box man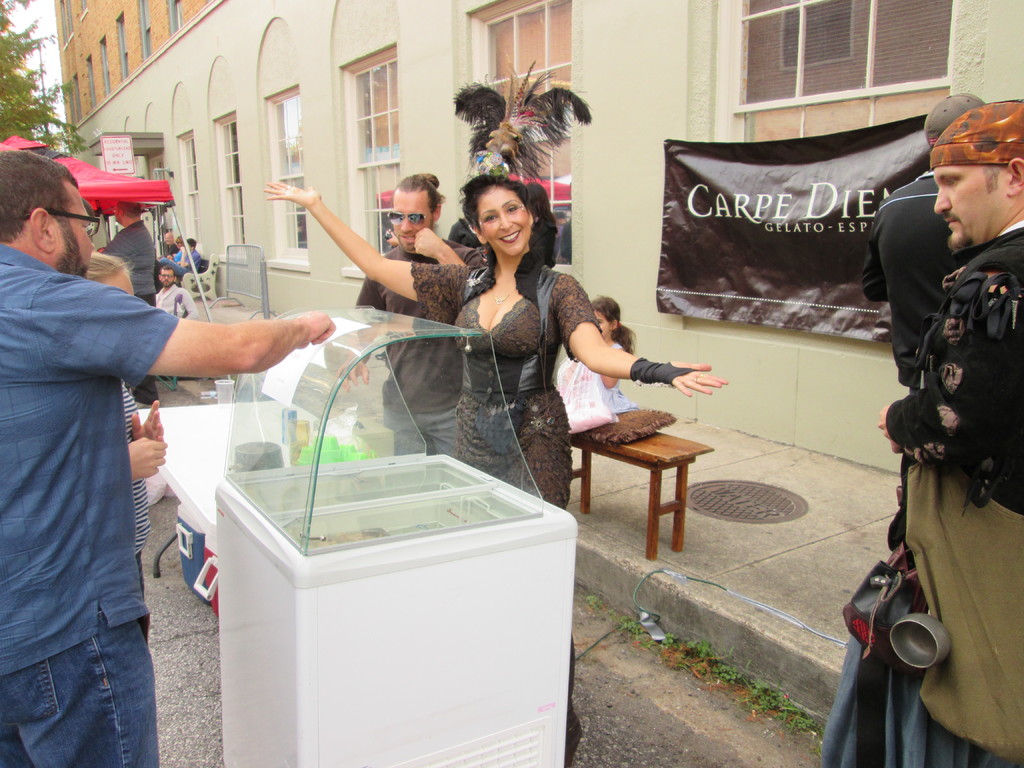
l=863, t=93, r=985, b=388
